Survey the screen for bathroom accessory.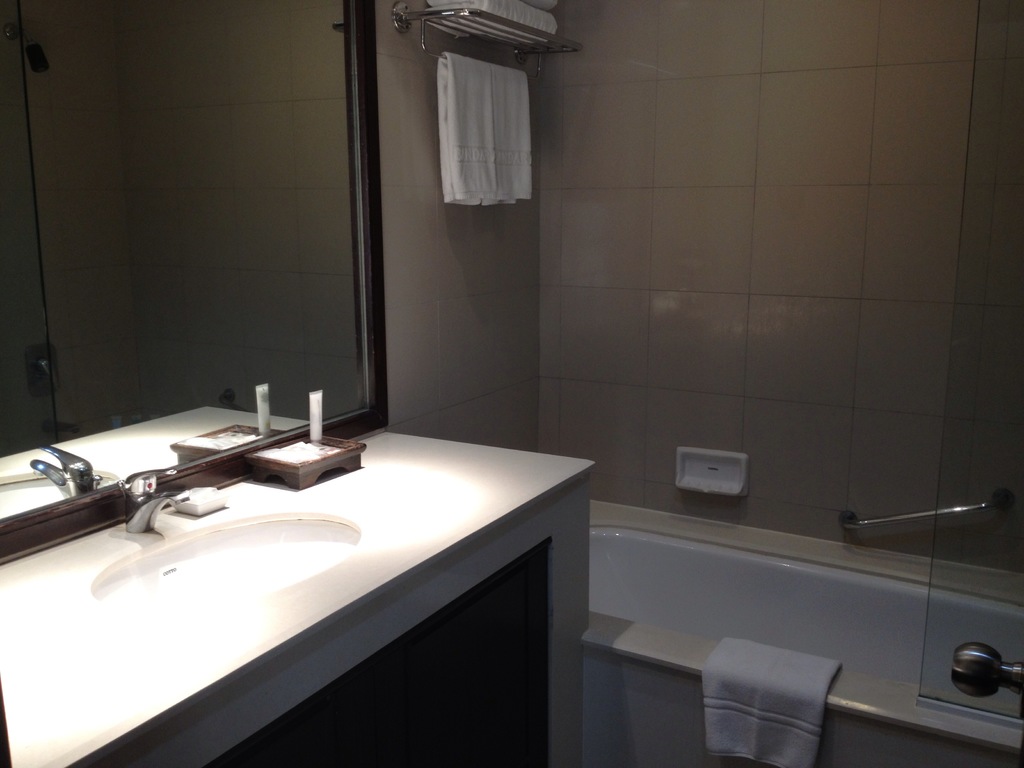
Survey found: left=392, top=1, right=583, bottom=82.
